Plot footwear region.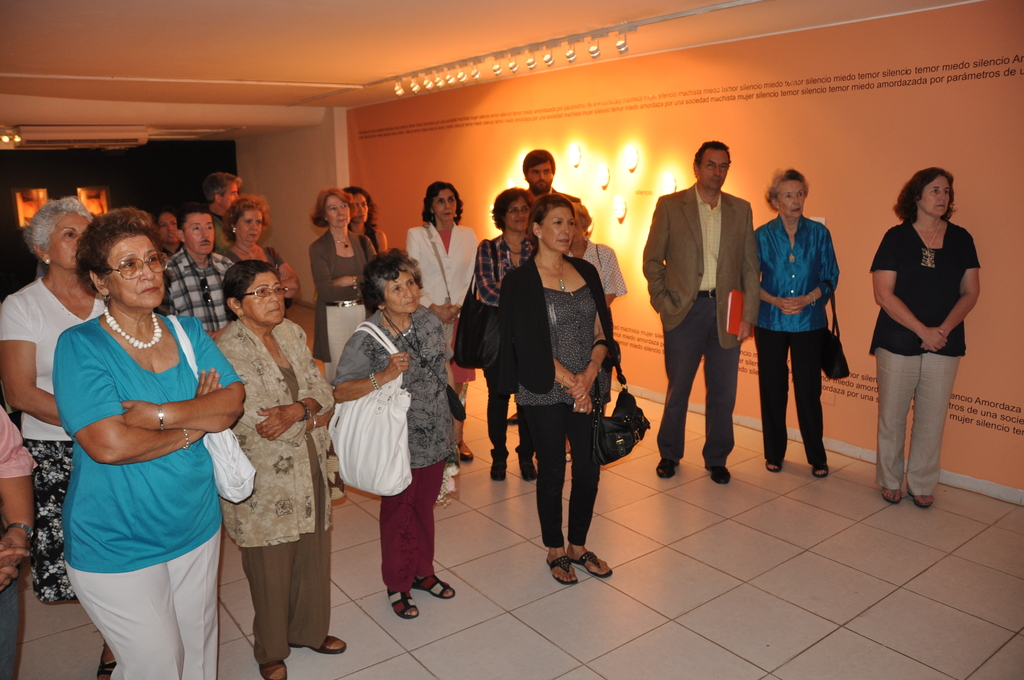
Plotted at box(268, 665, 291, 679).
